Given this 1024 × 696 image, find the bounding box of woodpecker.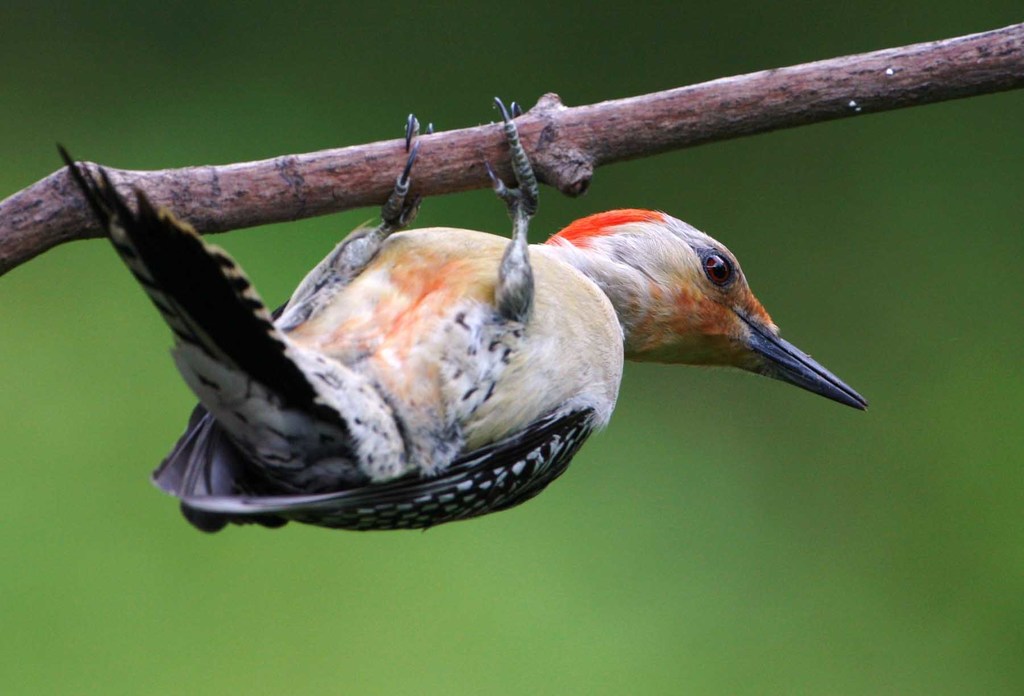
pyautogui.locateOnScreen(56, 97, 867, 534).
